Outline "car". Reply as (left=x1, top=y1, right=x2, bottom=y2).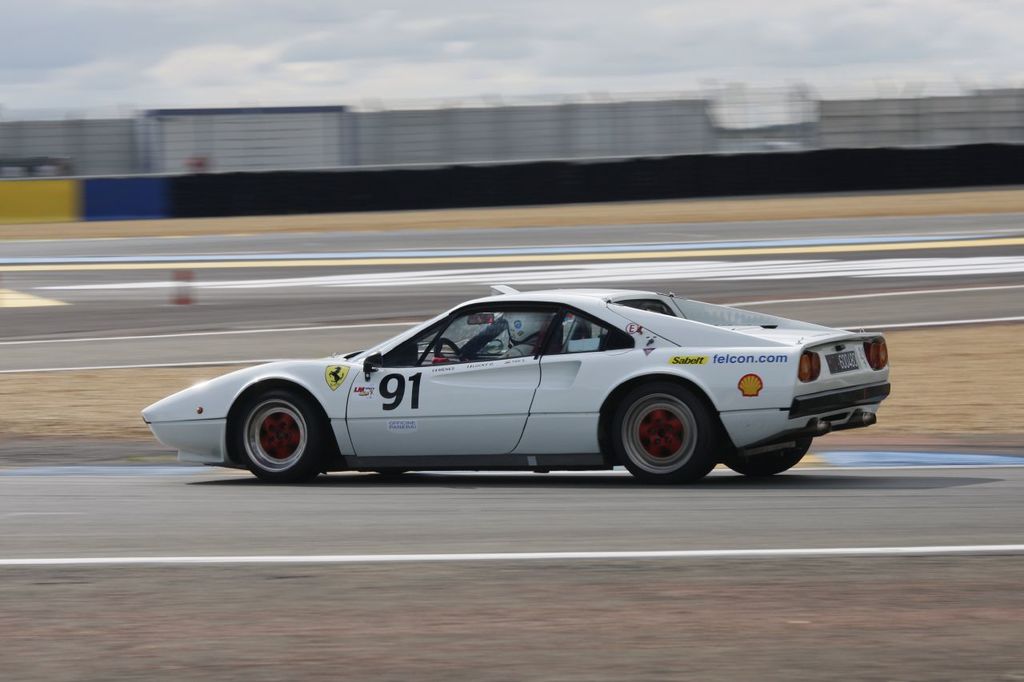
(left=127, top=297, right=898, bottom=489).
